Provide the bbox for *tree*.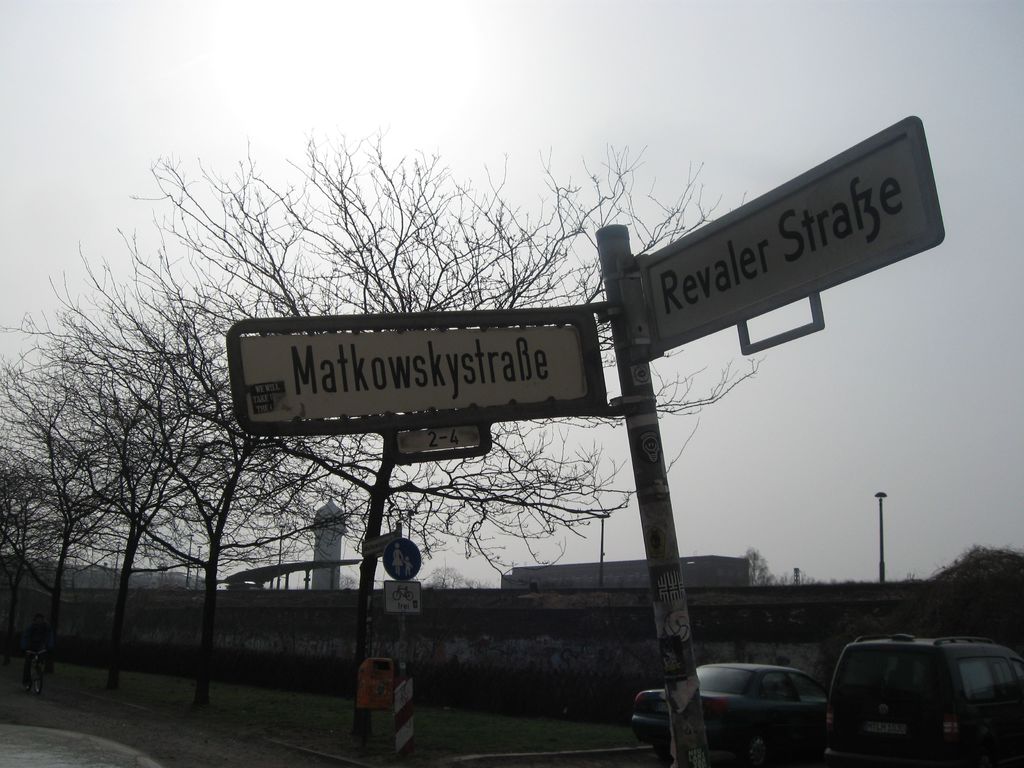
(115,130,761,748).
